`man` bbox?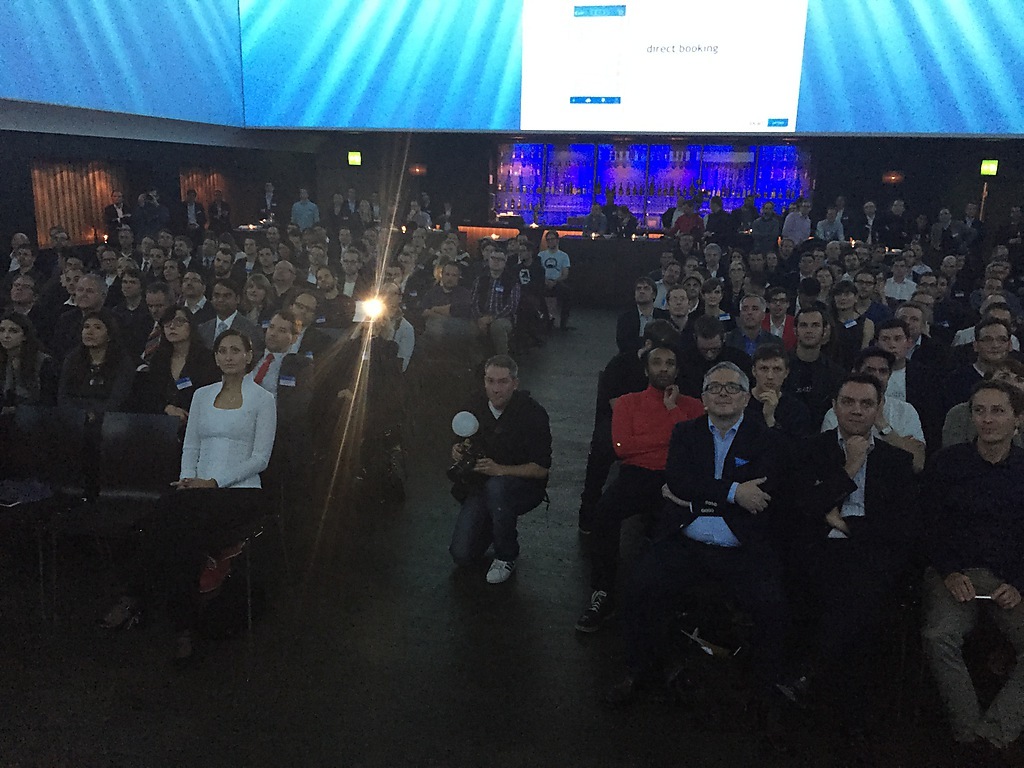
[780,368,913,767]
